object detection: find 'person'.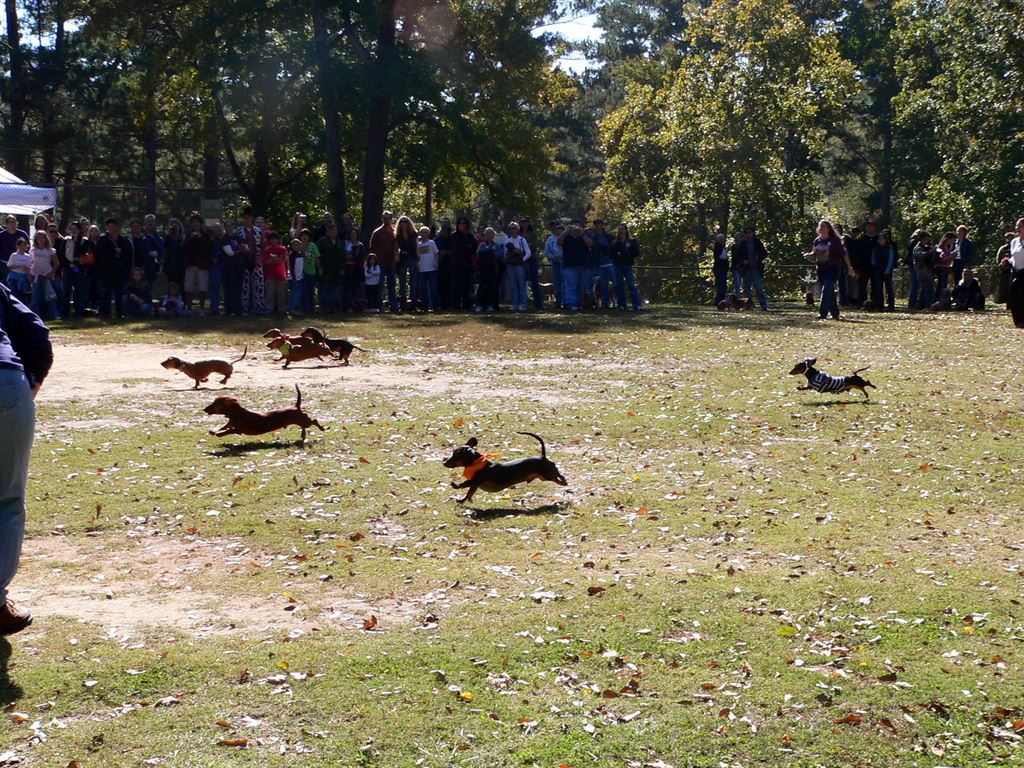
bbox(866, 222, 901, 315).
